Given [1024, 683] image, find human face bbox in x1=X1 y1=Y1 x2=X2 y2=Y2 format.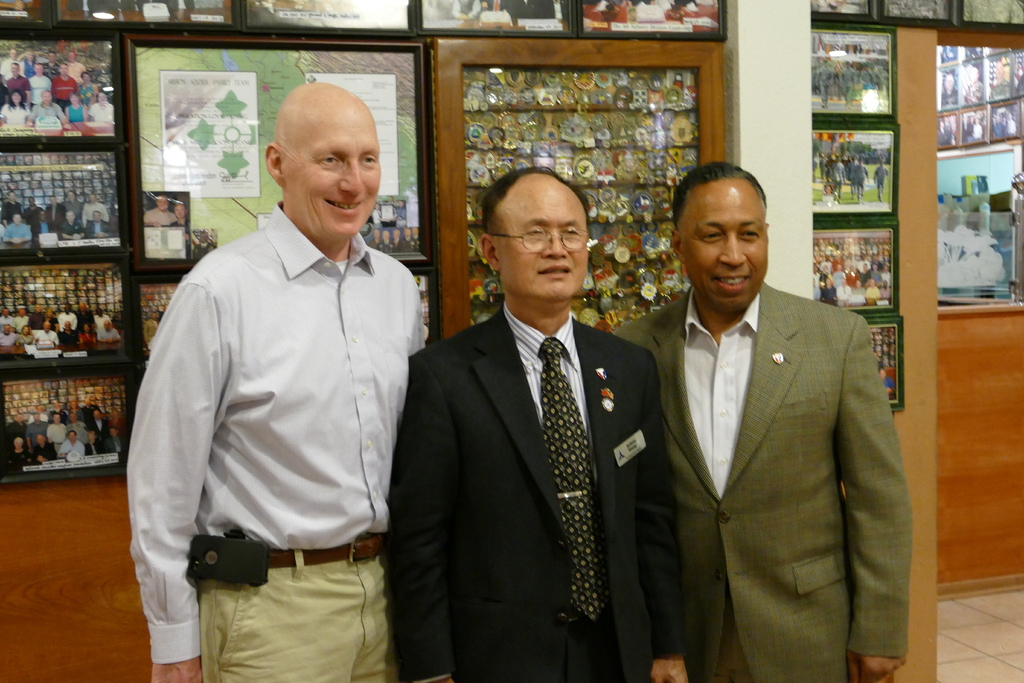
x1=680 y1=182 x2=767 y2=308.
